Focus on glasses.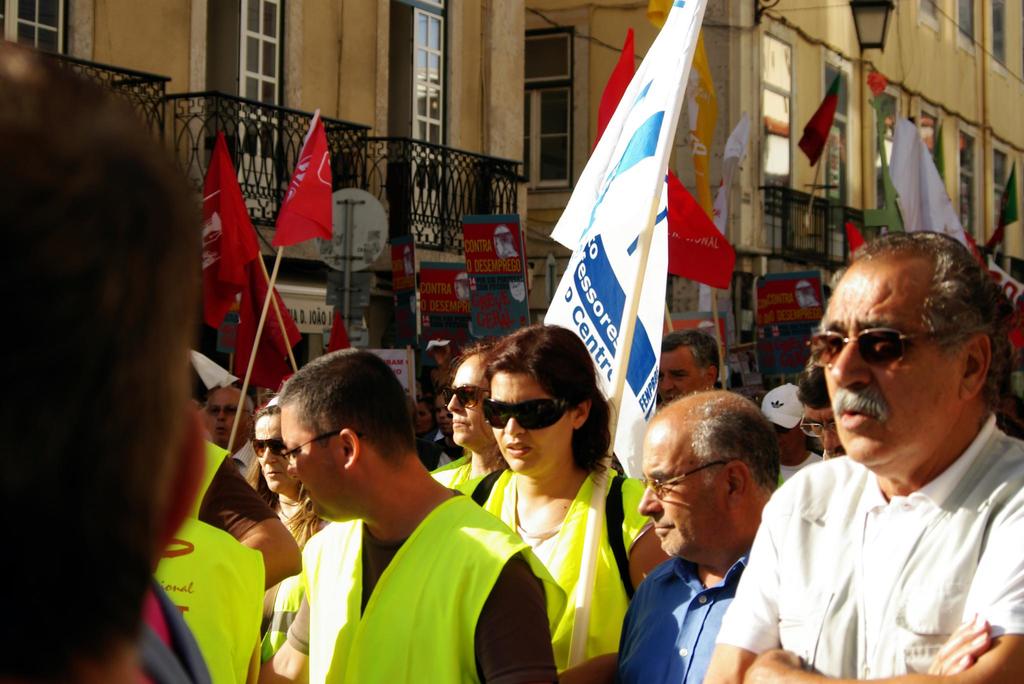
Focused at [left=651, top=461, right=719, bottom=496].
